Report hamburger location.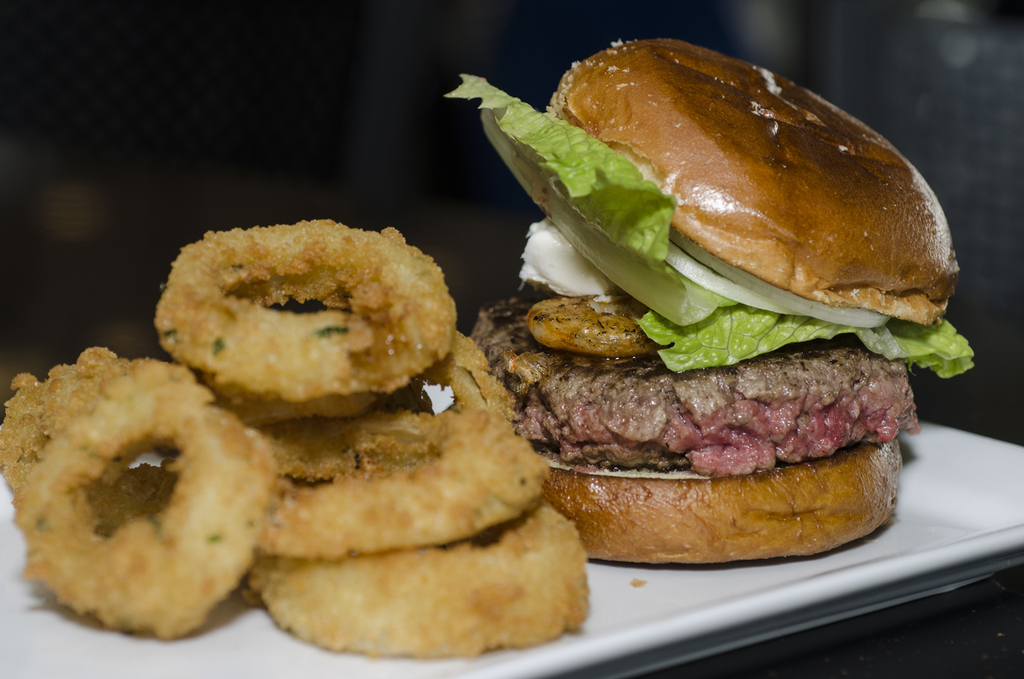
Report: [x1=442, y1=36, x2=976, y2=566].
